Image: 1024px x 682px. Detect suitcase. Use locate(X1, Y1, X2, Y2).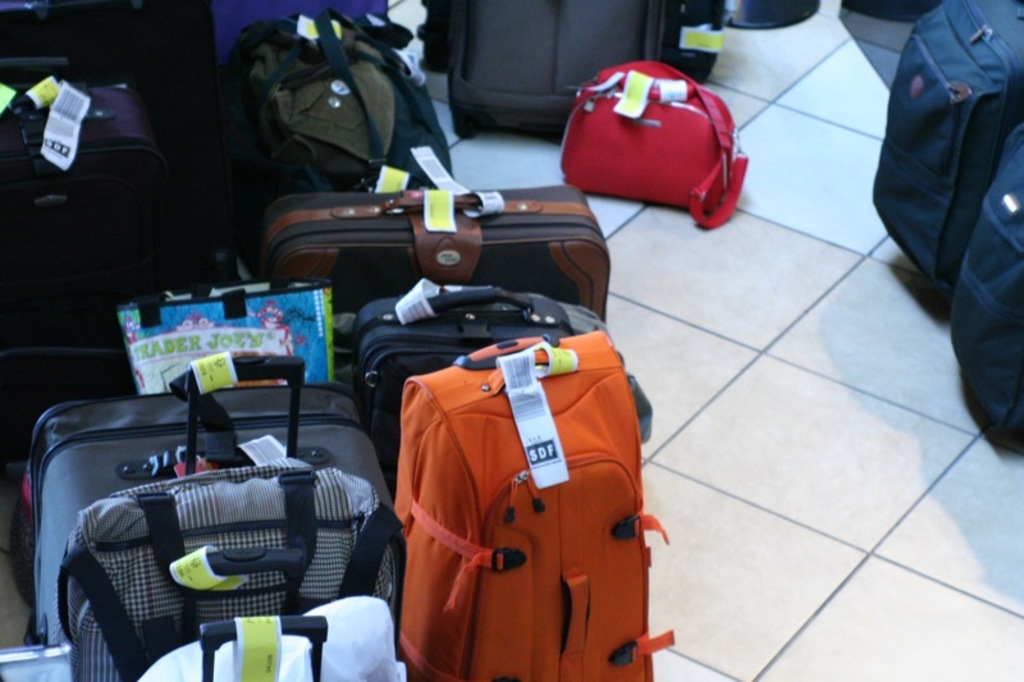
locate(264, 184, 609, 321).
